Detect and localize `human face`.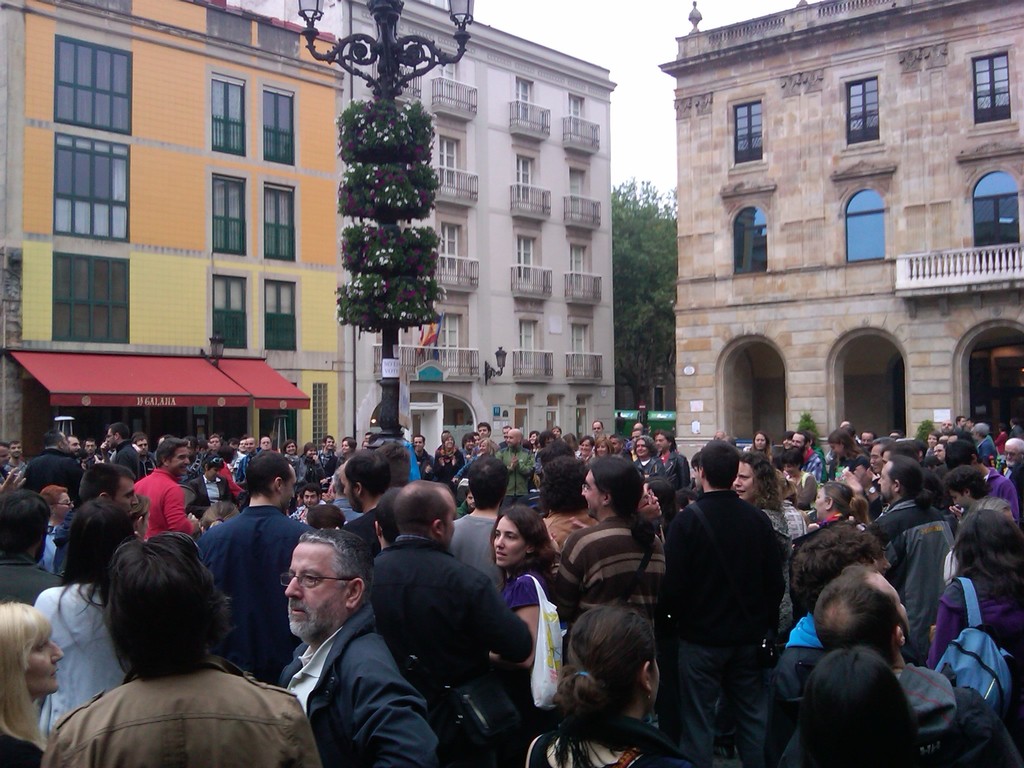
Localized at locate(581, 441, 588, 452).
